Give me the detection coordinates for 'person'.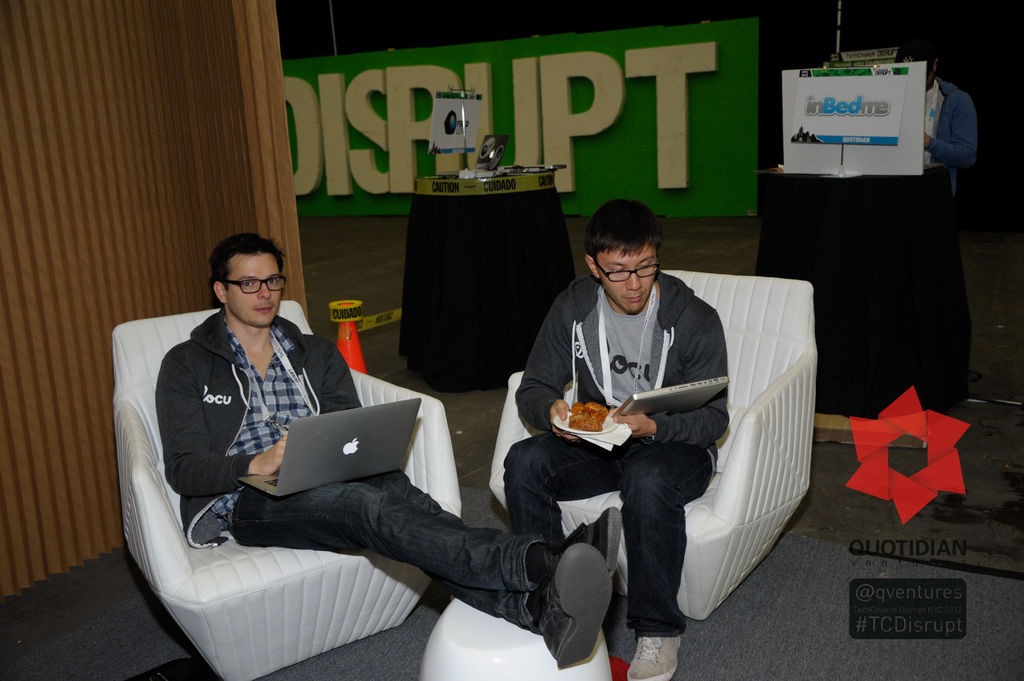
bbox=[898, 39, 980, 397].
